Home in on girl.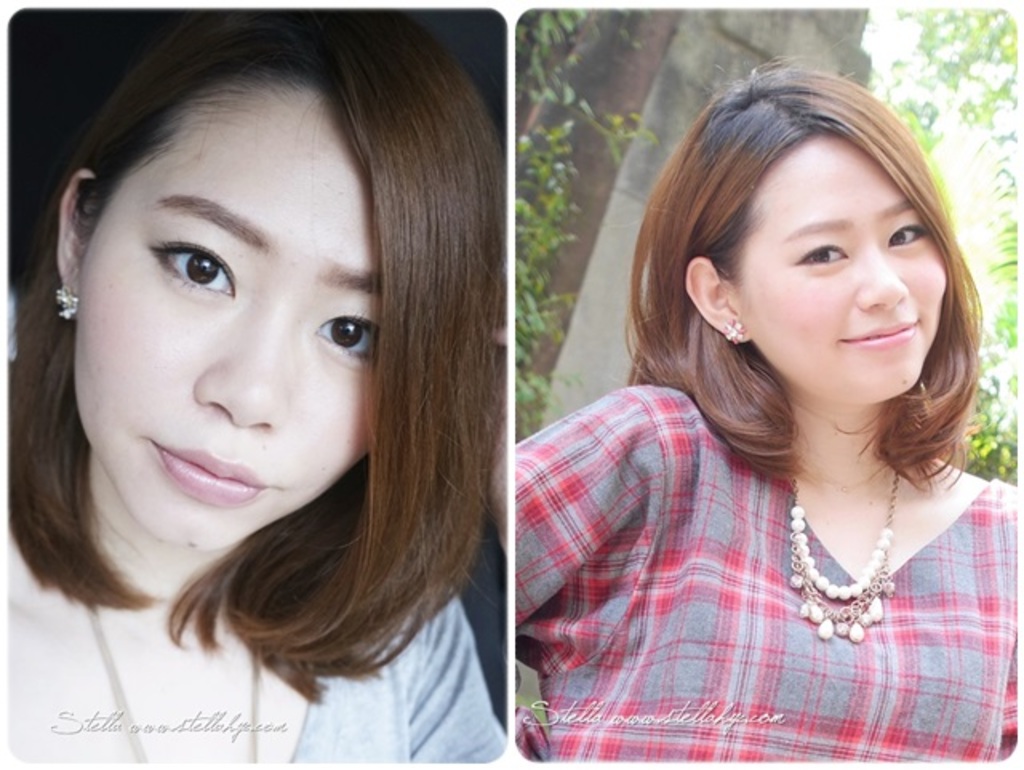
Homed in at 6,2,504,762.
